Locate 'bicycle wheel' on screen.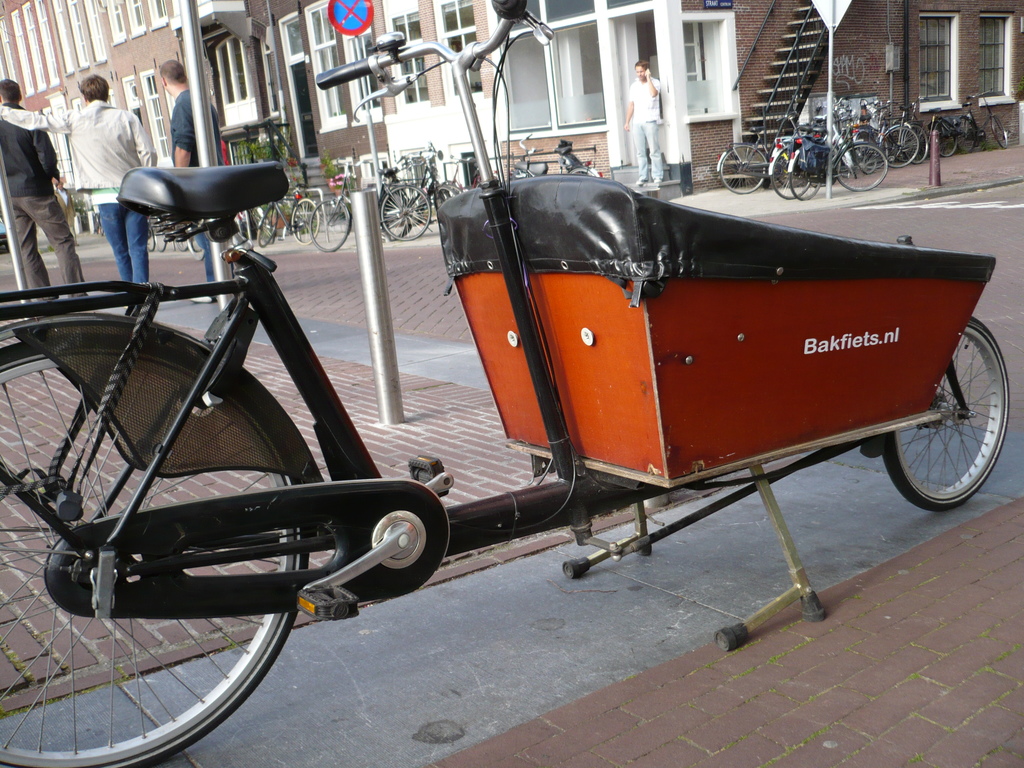
On screen at locate(566, 168, 595, 177).
